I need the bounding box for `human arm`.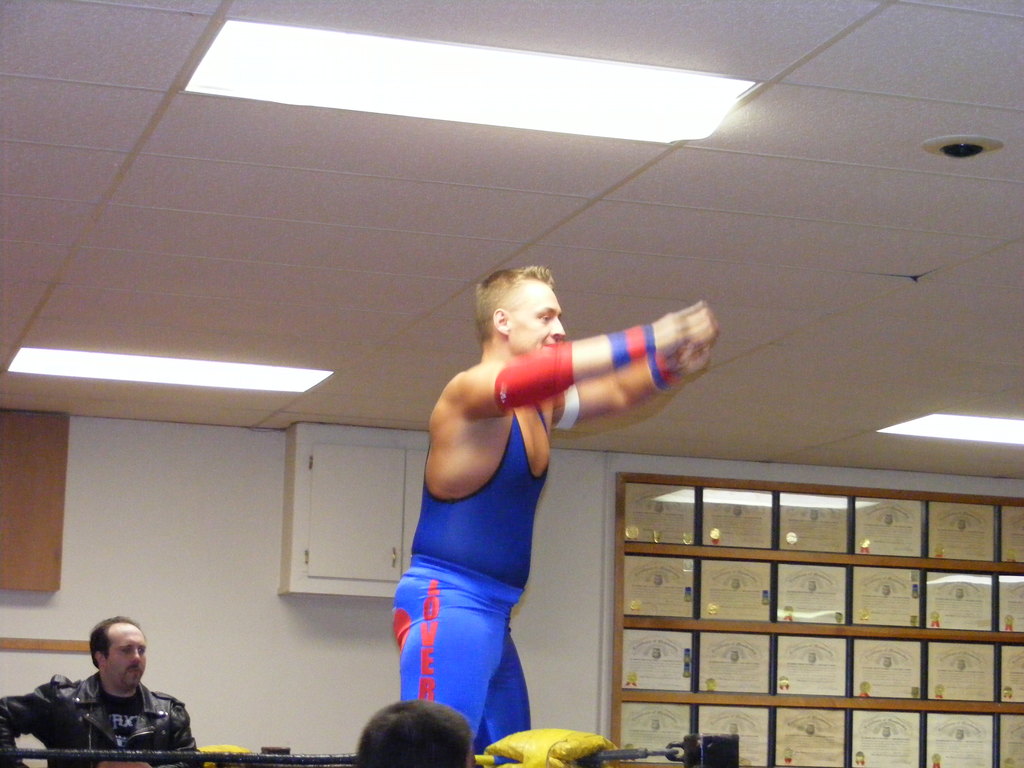
Here it is: BBox(550, 342, 708, 426).
